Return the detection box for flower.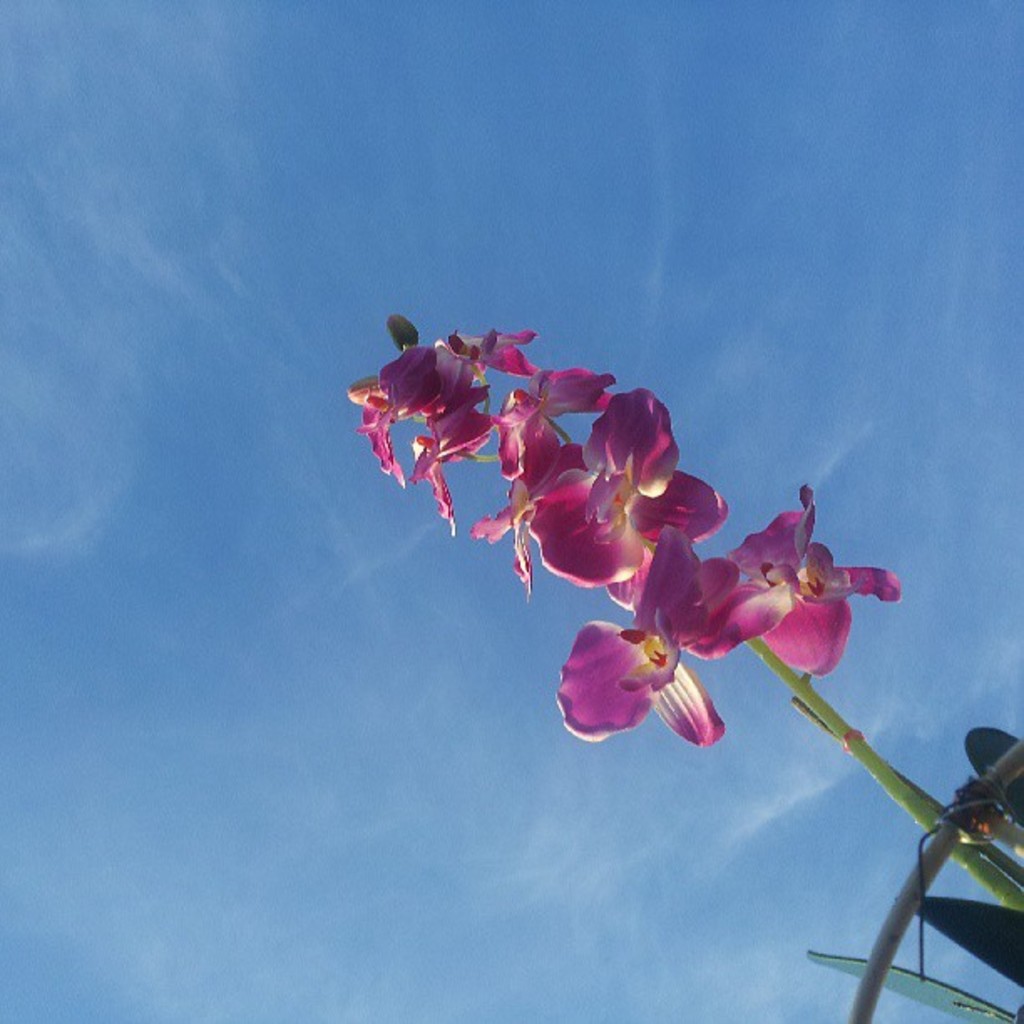
x1=494 y1=360 x2=617 y2=484.
